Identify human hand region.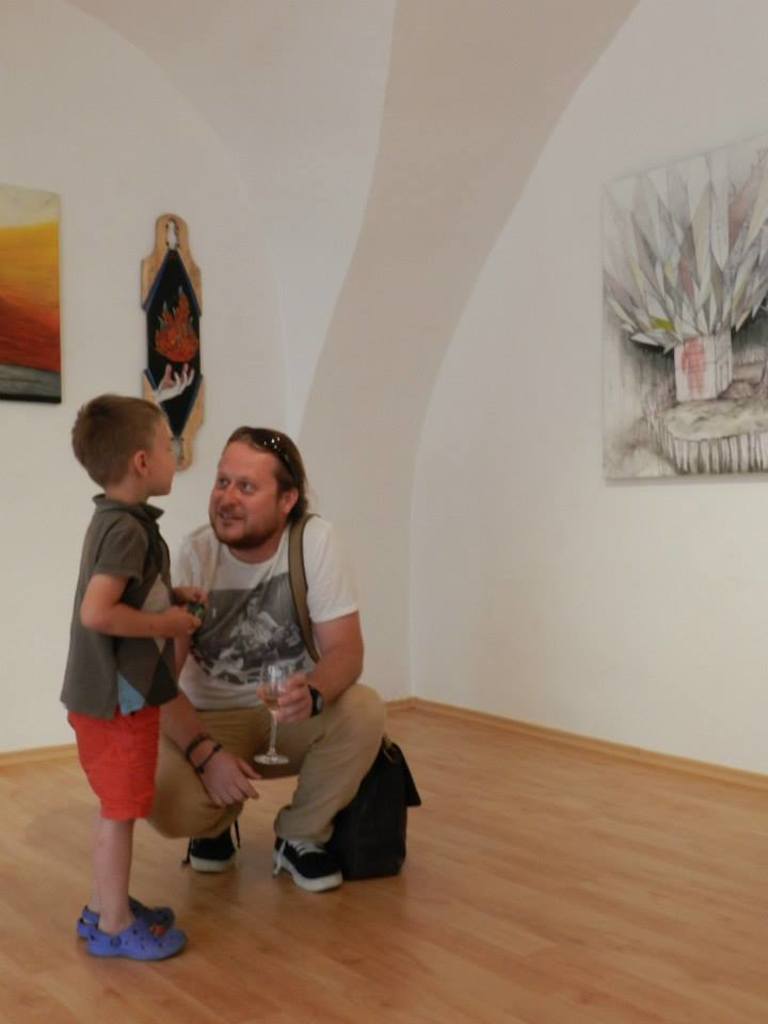
Region: left=173, top=724, right=251, bottom=826.
